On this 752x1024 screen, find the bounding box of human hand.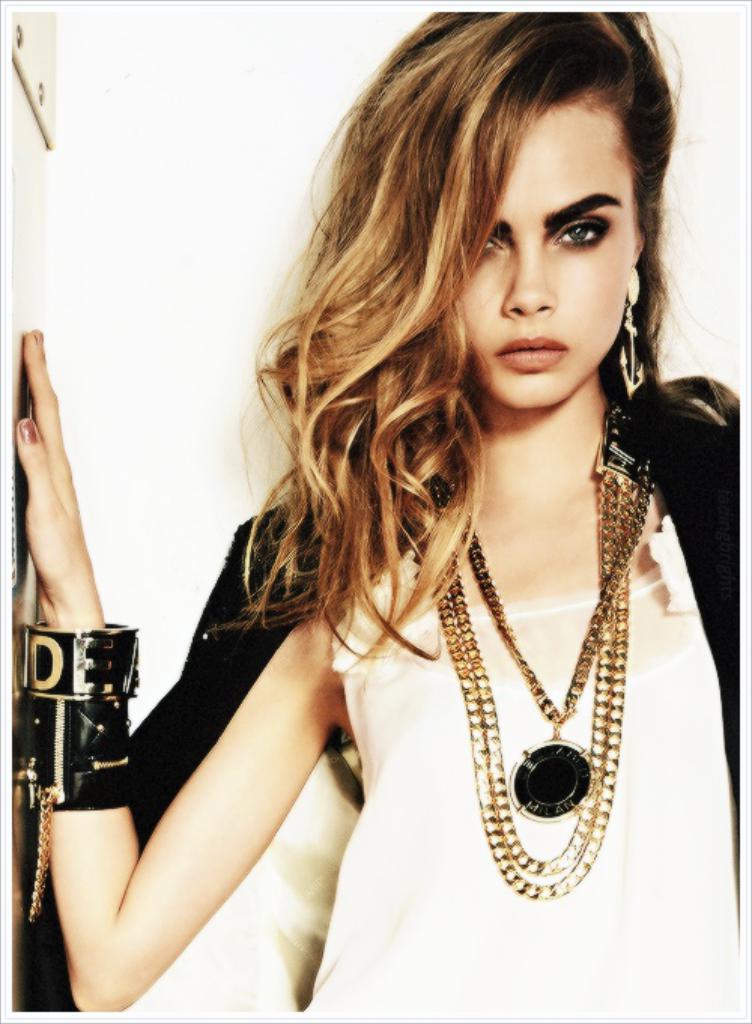
Bounding box: <region>0, 350, 114, 642</region>.
